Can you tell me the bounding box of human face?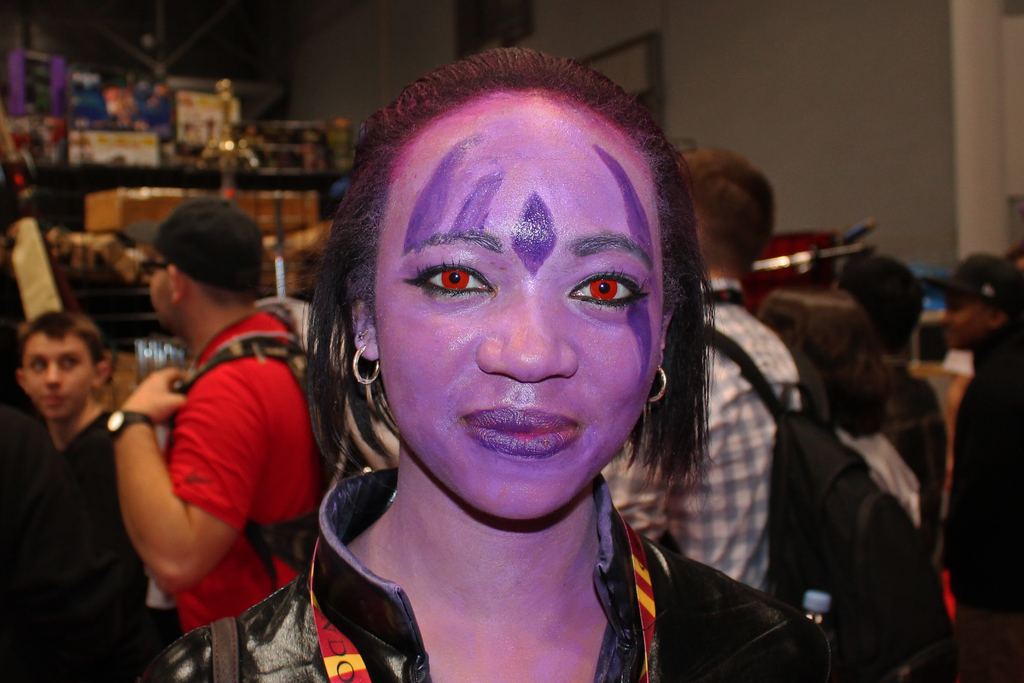
<box>943,292,986,350</box>.
